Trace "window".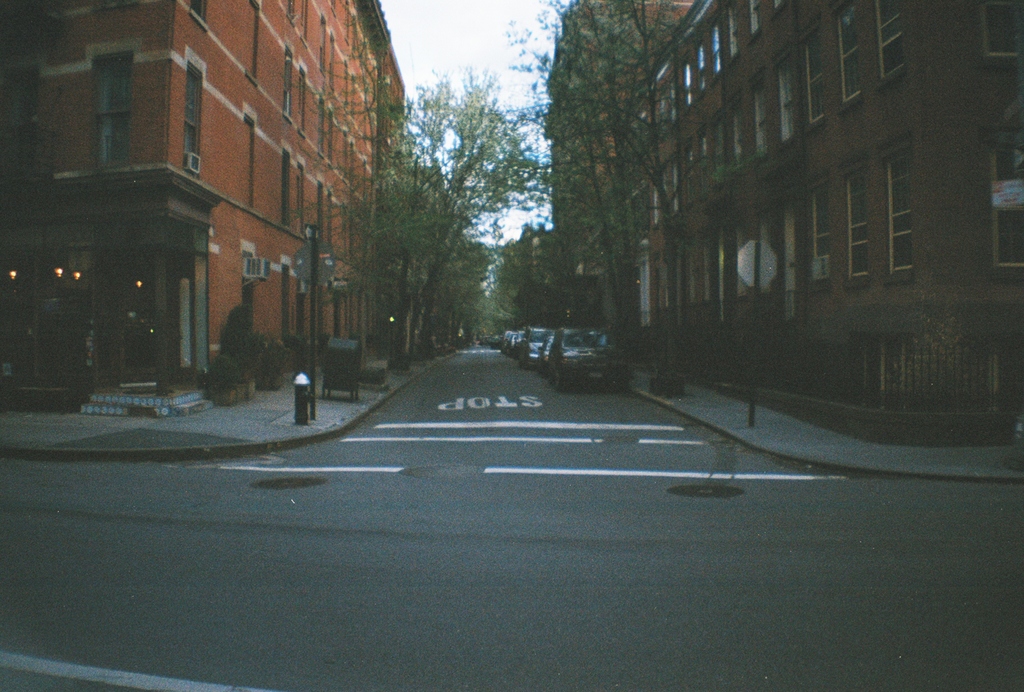
Traced to {"left": 659, "top": 76, "right": 681, "bottom": 125}.
